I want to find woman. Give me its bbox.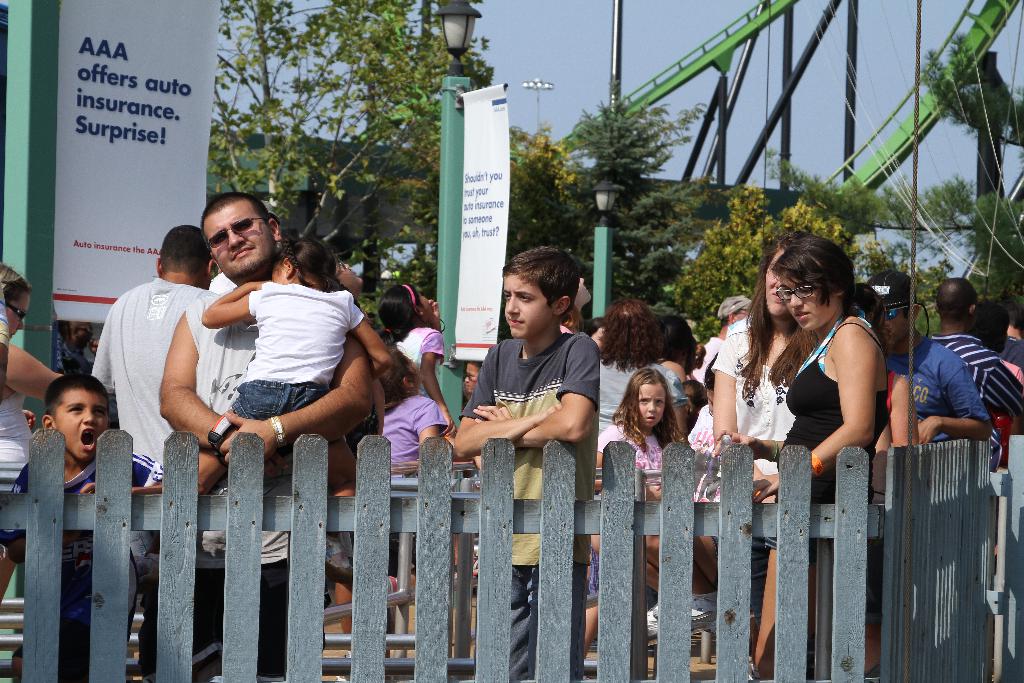
crop(594, 302, 687, 623).
